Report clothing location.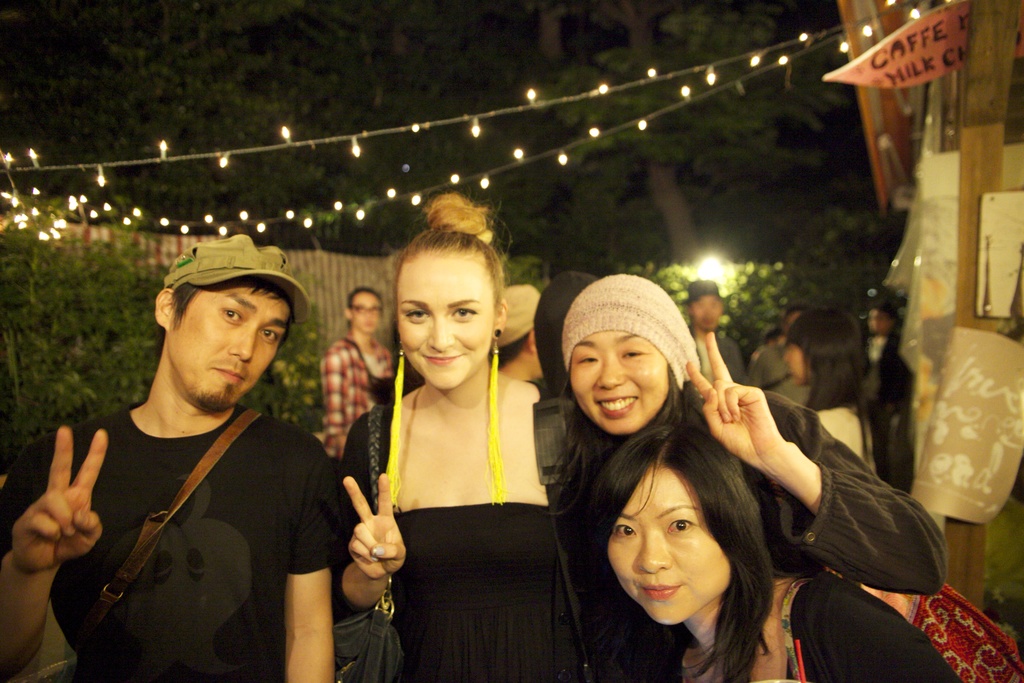
Report: (x1=319, y1=331, x2=397, y2=436).
